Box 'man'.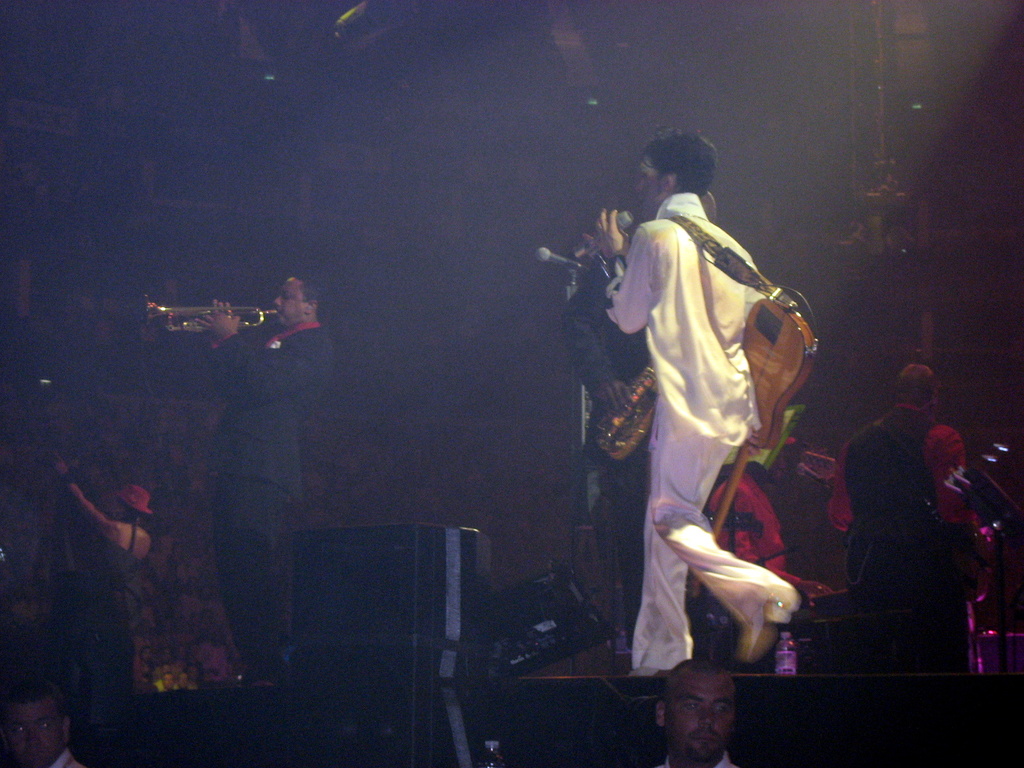
bbox=(656, 657, 738, 767).
